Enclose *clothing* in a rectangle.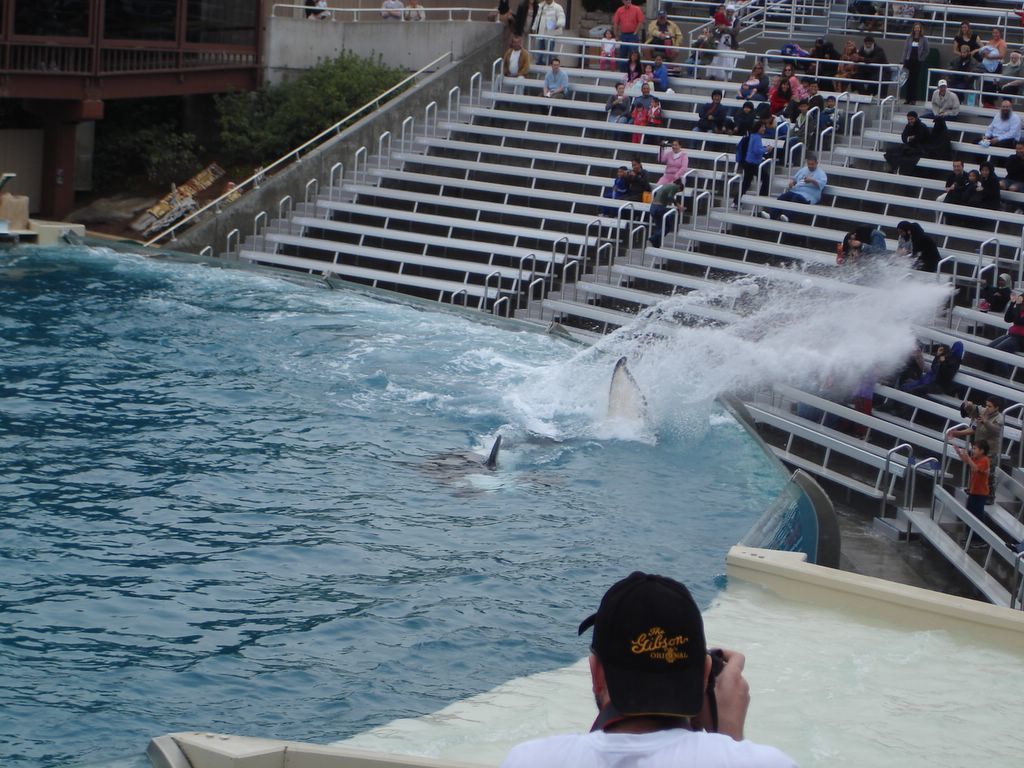
(501,724,801,767).
